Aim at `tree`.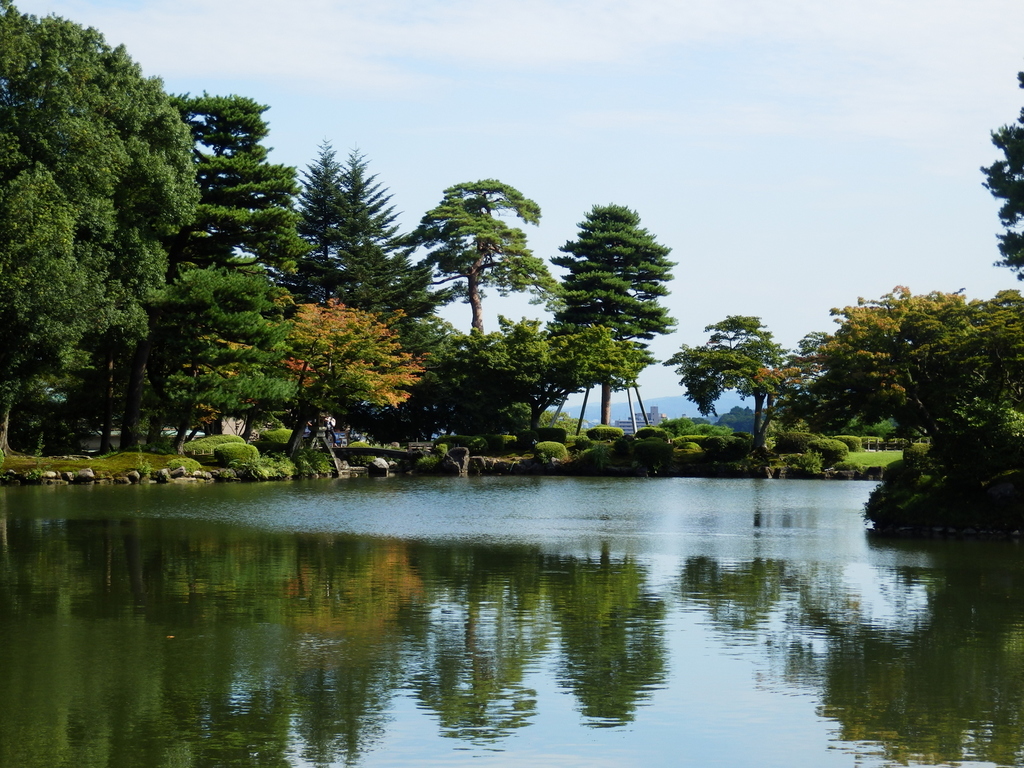
Aimed at (173, 91, 332, 472).
